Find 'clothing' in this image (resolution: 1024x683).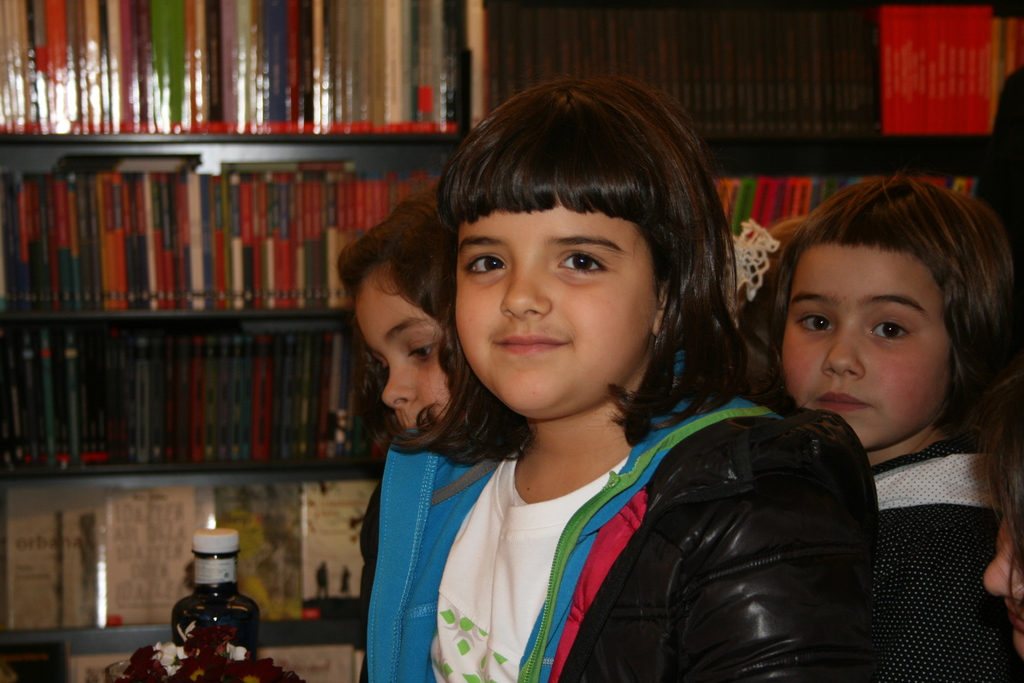
875, 441, 1023, 682.
